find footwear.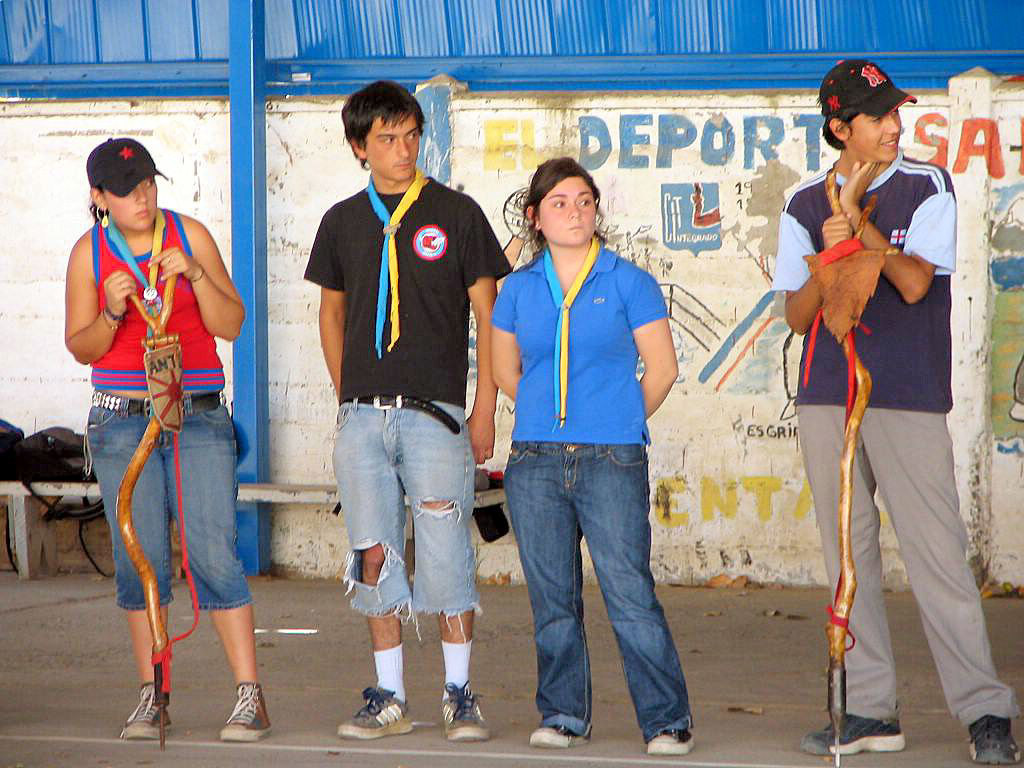
region(644, 729, 694, 754).
